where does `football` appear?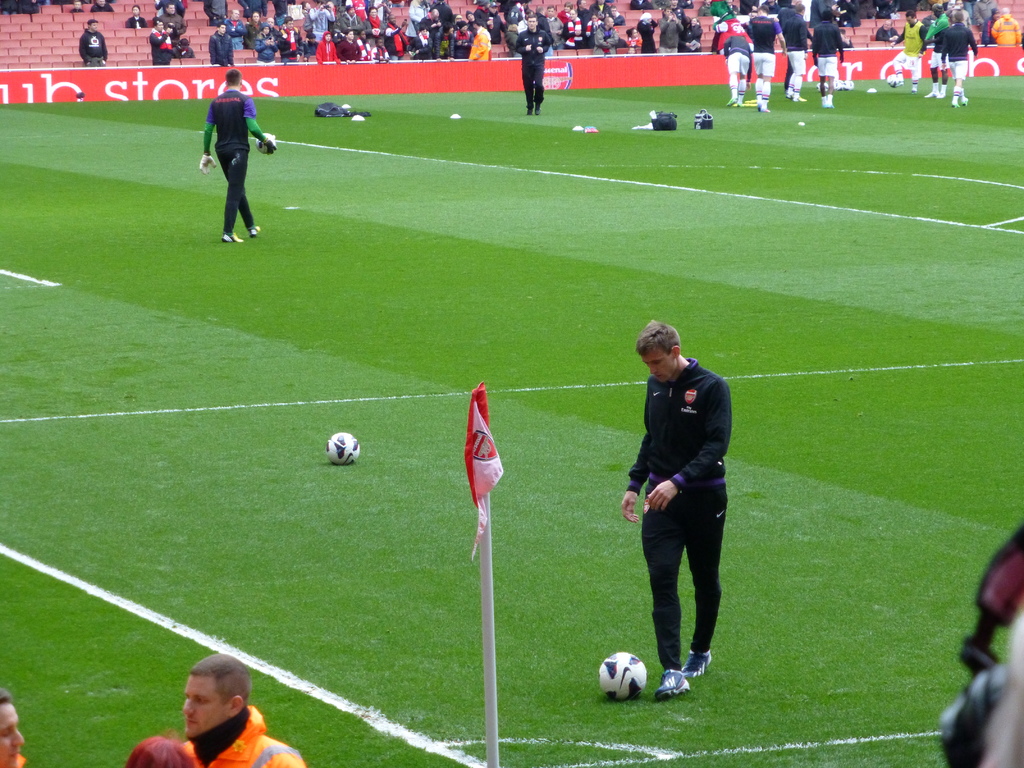
Appears at 601,651,647,701.
